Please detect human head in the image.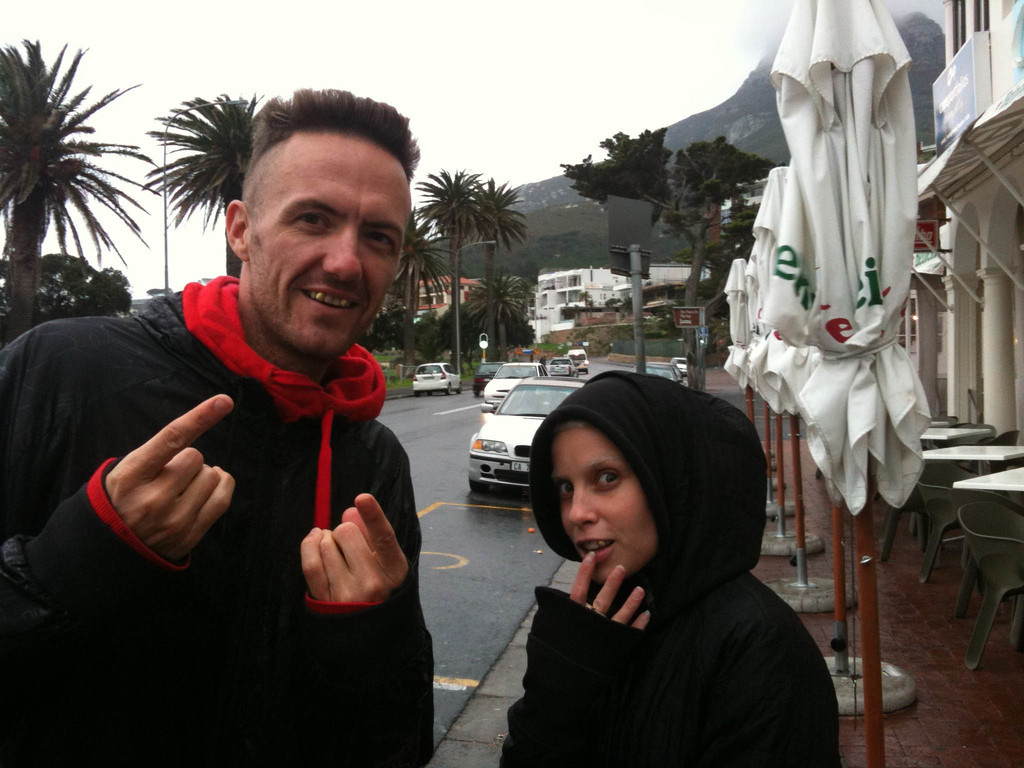
(left=523, top=378, right=727, bottom=604).
